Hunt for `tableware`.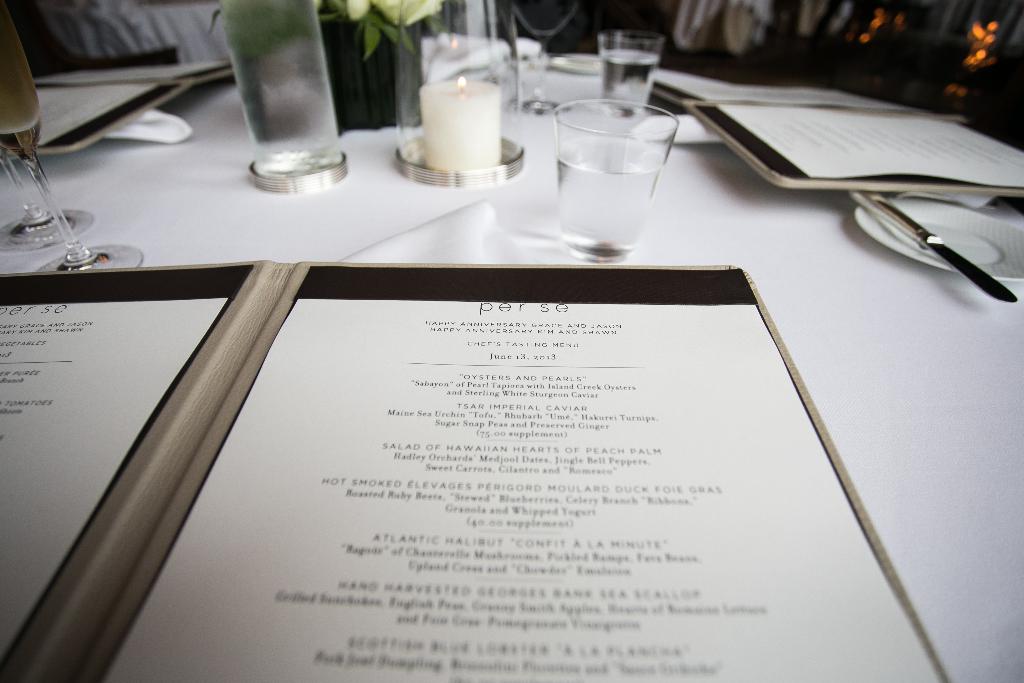
Hunted down at <bbox>397, 26, 528, 191</bbox>.
